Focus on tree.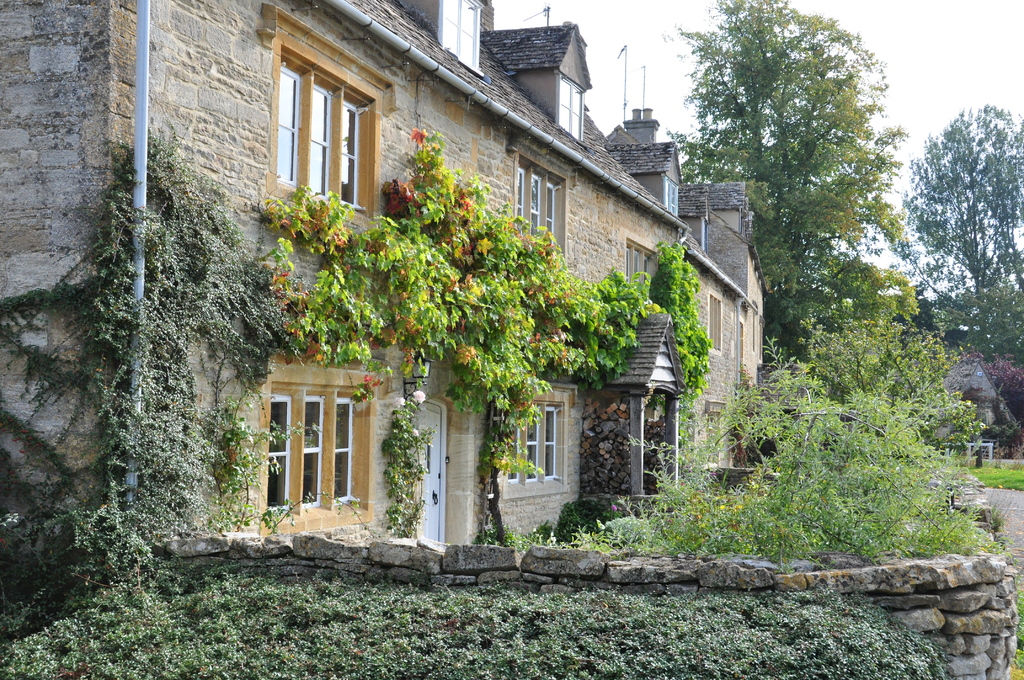
Focused at (662, 0, 918, 368).
